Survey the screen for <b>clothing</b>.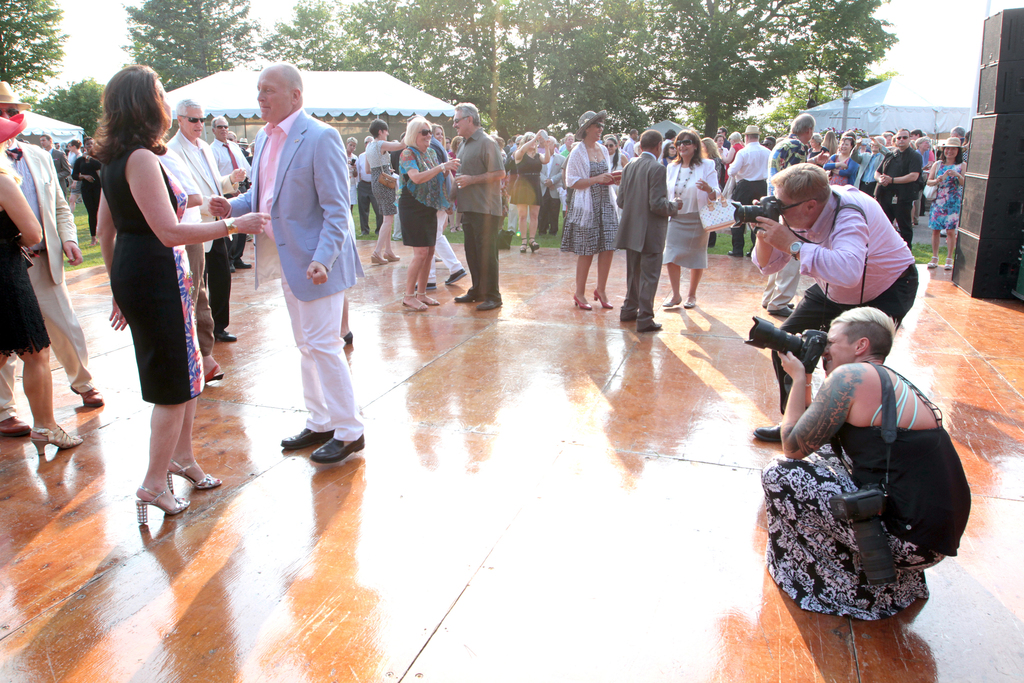
Survey found: {"x1": 623, "y1": 140, "x2": 637, "y2": 159}.
